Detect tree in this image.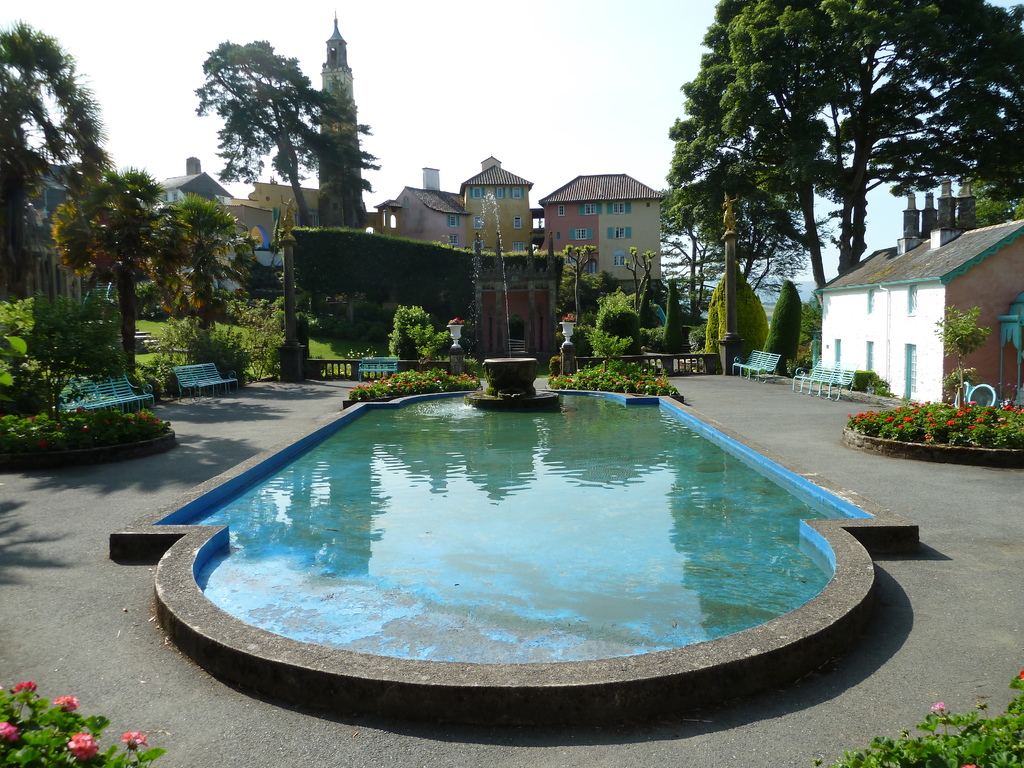
Detection: 52, 170, 175, 383.
